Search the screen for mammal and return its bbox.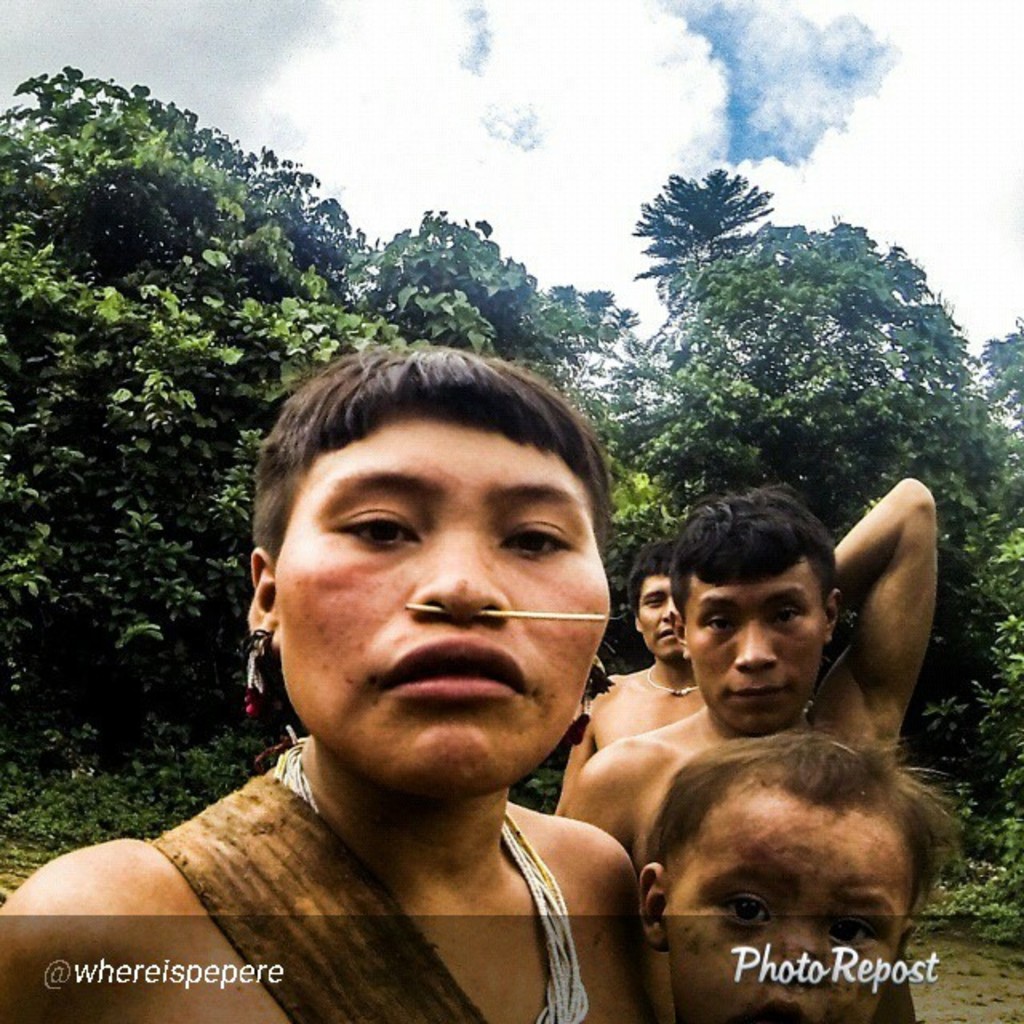
Found: bbox=(637, 731, 963, 1022).
